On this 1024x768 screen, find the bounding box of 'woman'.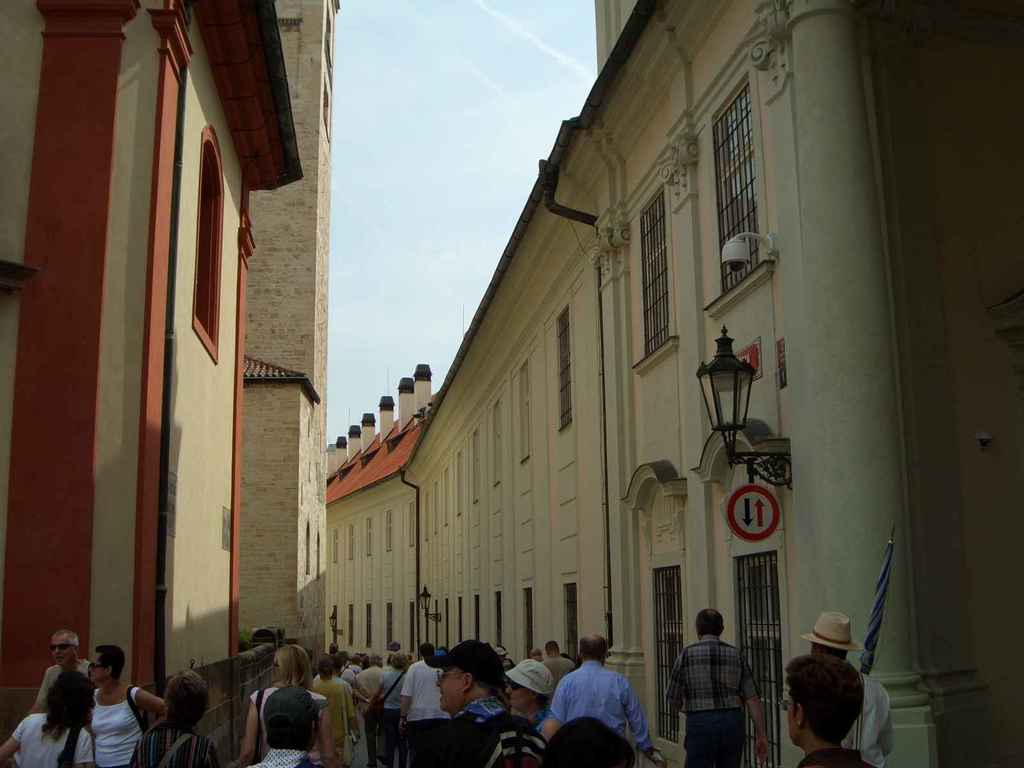
Bounding box: [left=371, top=653, right=408, bottom=767].
